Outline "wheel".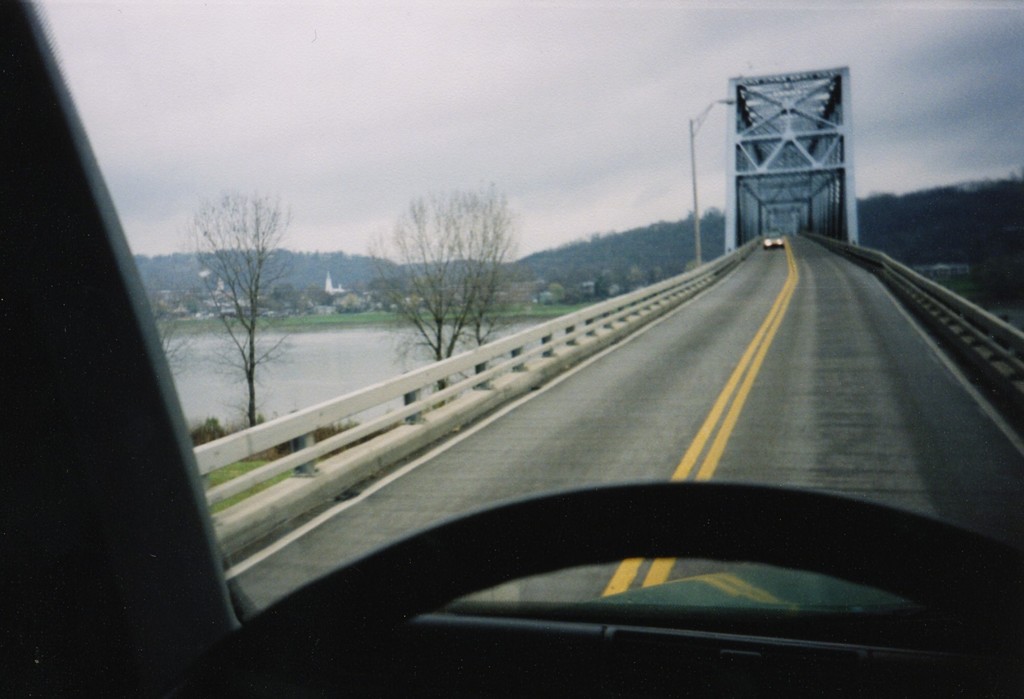
Outline: {"x1": 165, "y1": 479, "x2": 1023, "y2": 698}.
